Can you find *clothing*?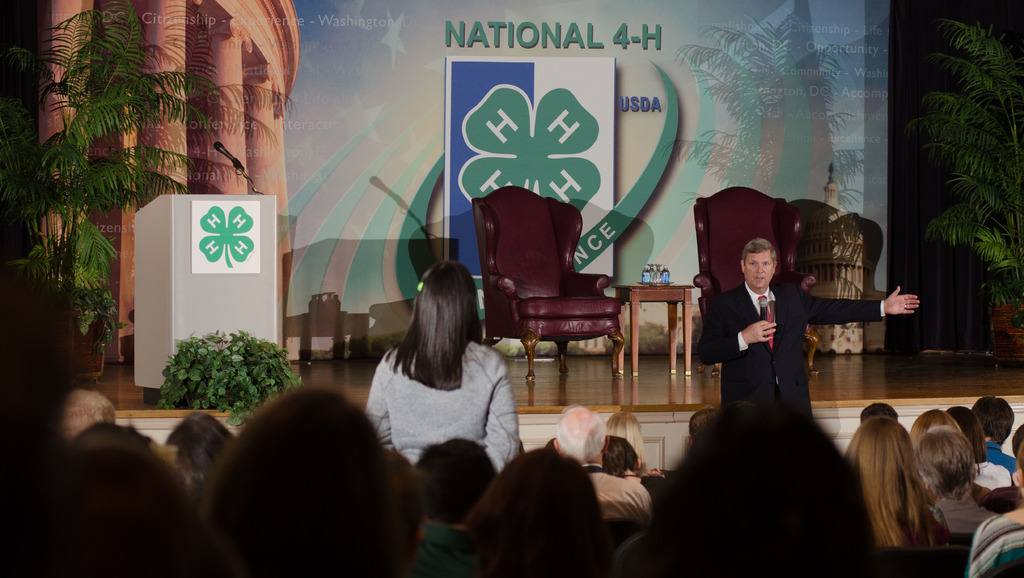
Yes, bounding box: crop(691, 269, 900, 433).
